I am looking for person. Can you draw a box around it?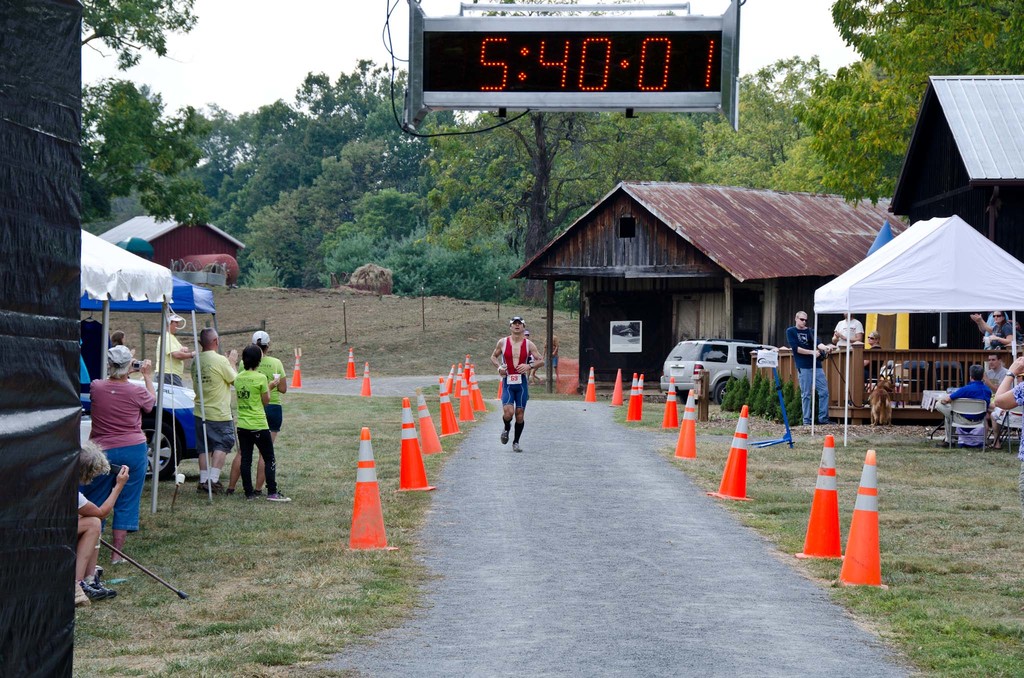
Sure, the bounding box is {"left": 252, "top": 328, "right": 292, "bottom": 491}.
